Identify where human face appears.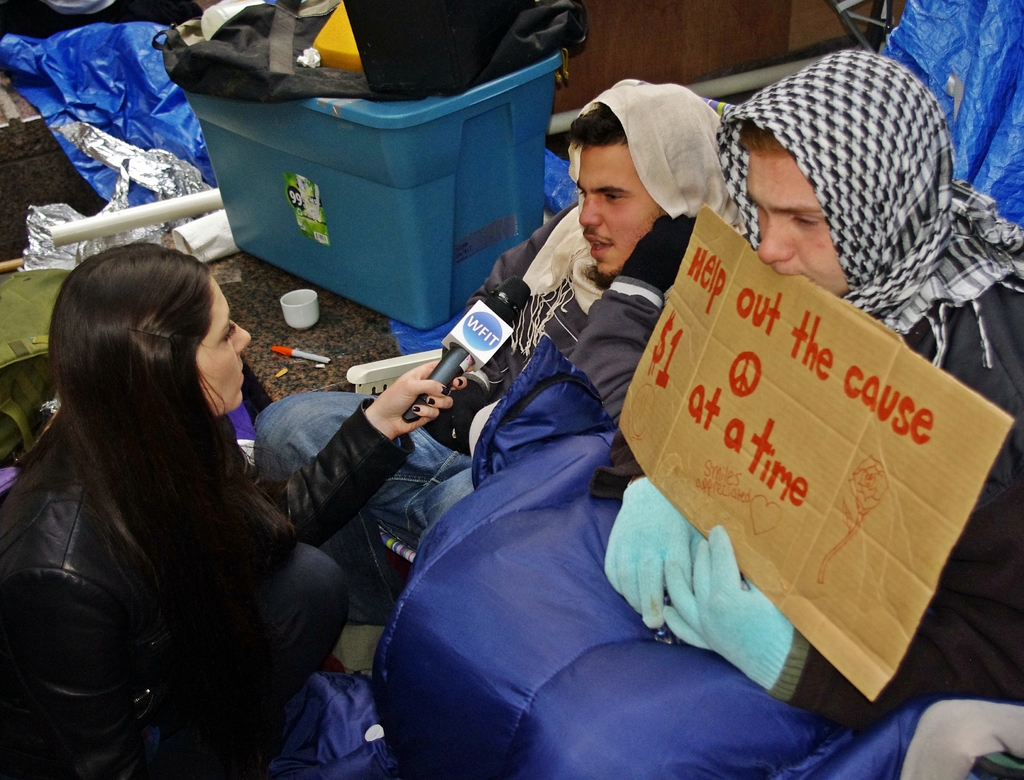
Appears at (739, 158, 846, 297).
